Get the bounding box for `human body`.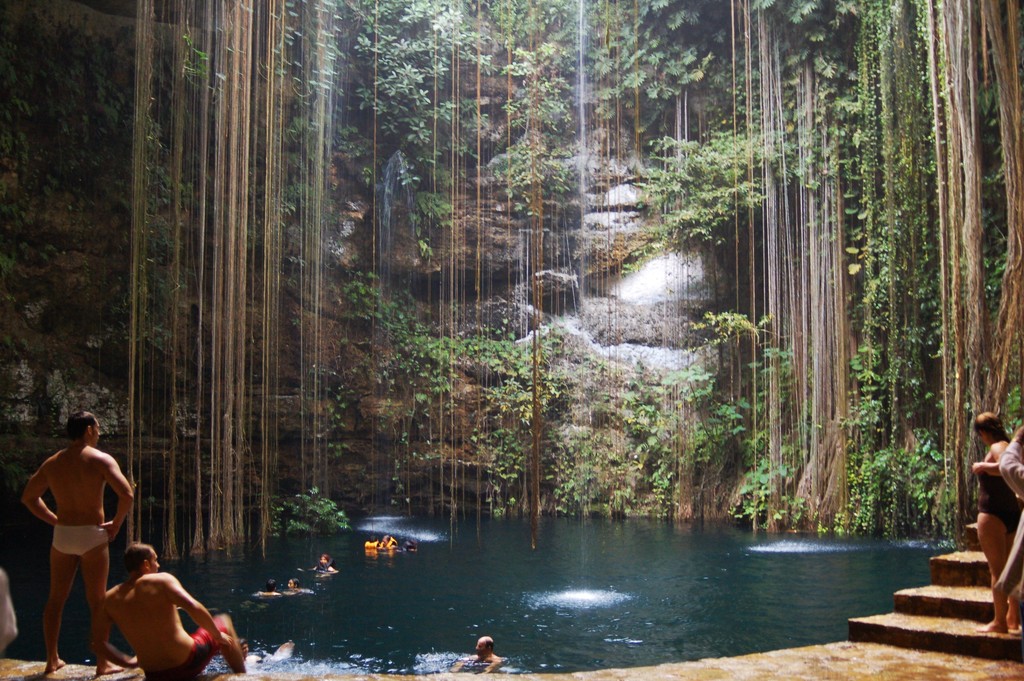
<bbox>6, 396, 120, 663</bbox>.
